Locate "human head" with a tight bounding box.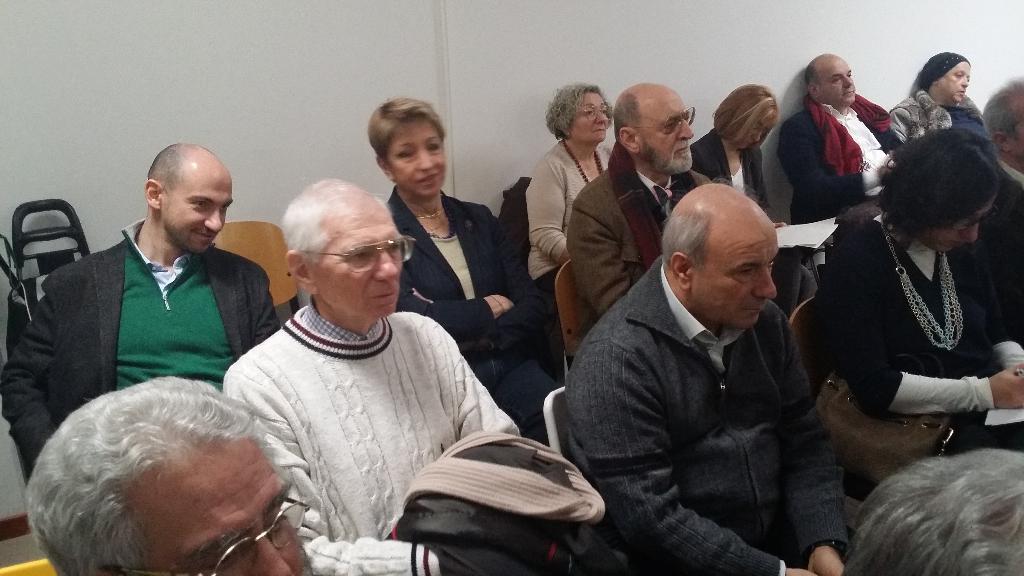
select_region(917, 51, 970, 106).
